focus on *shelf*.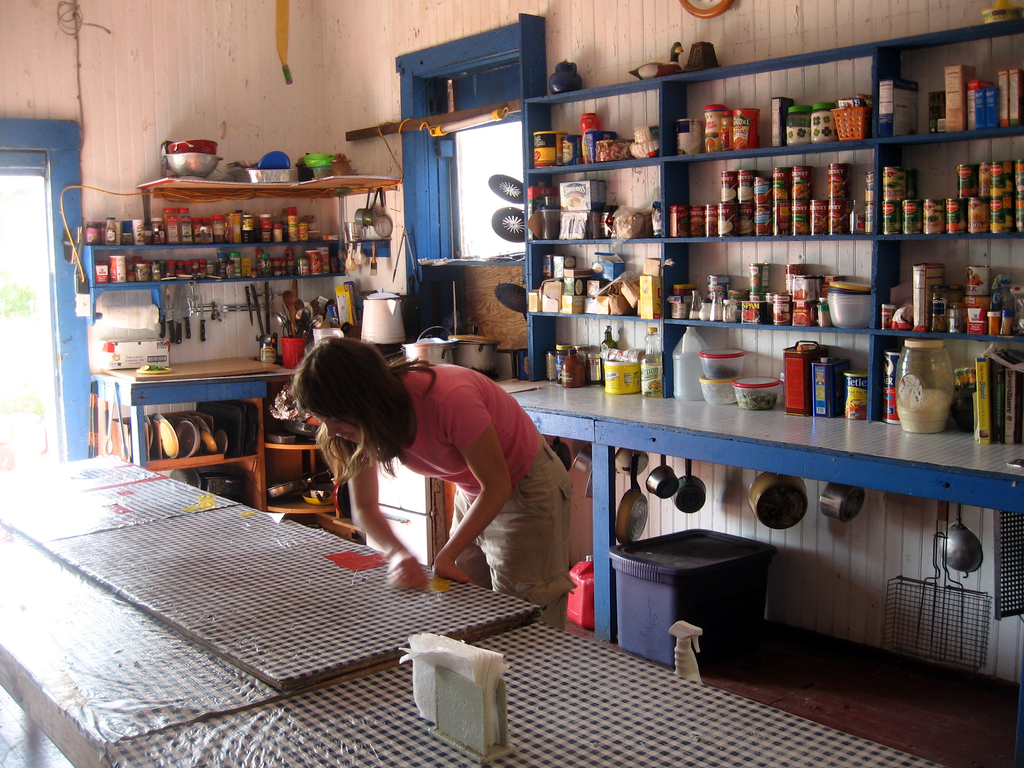
Focused at box(75, 246, 351, 298).
